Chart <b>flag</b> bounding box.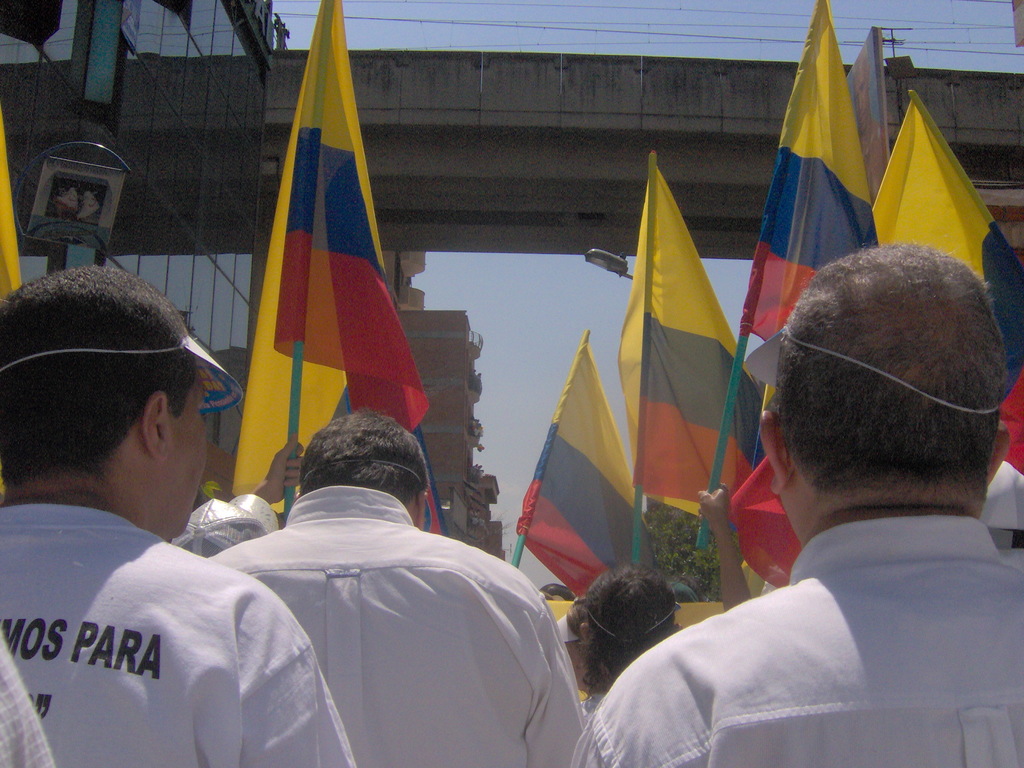
Charted: locate(515, 327, 642, 604).
